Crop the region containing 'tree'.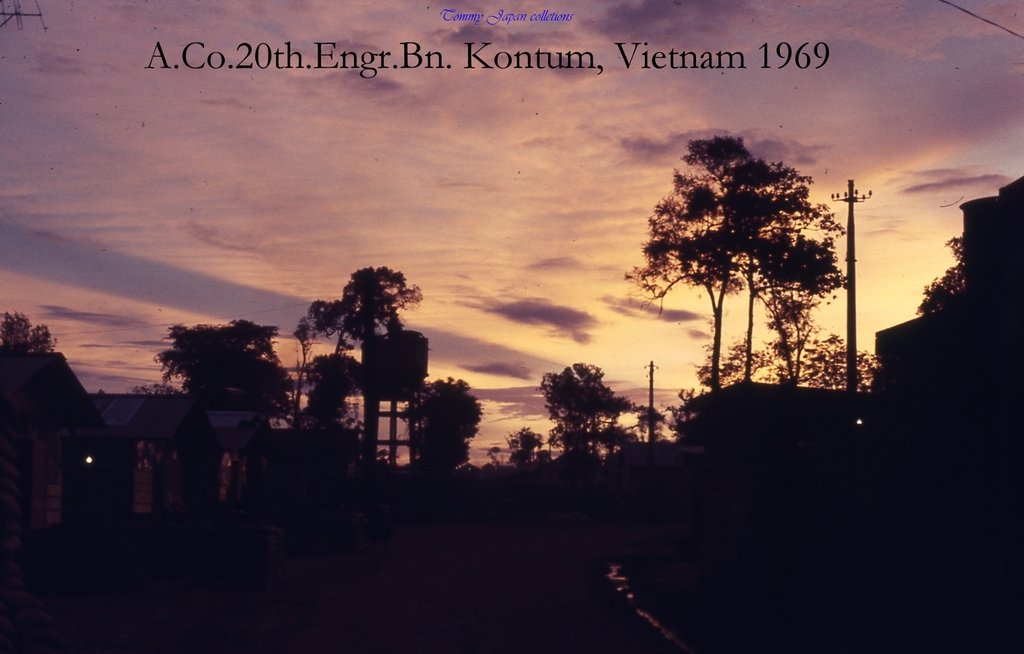
Crop region: detection(692, 224, 880, 392).
